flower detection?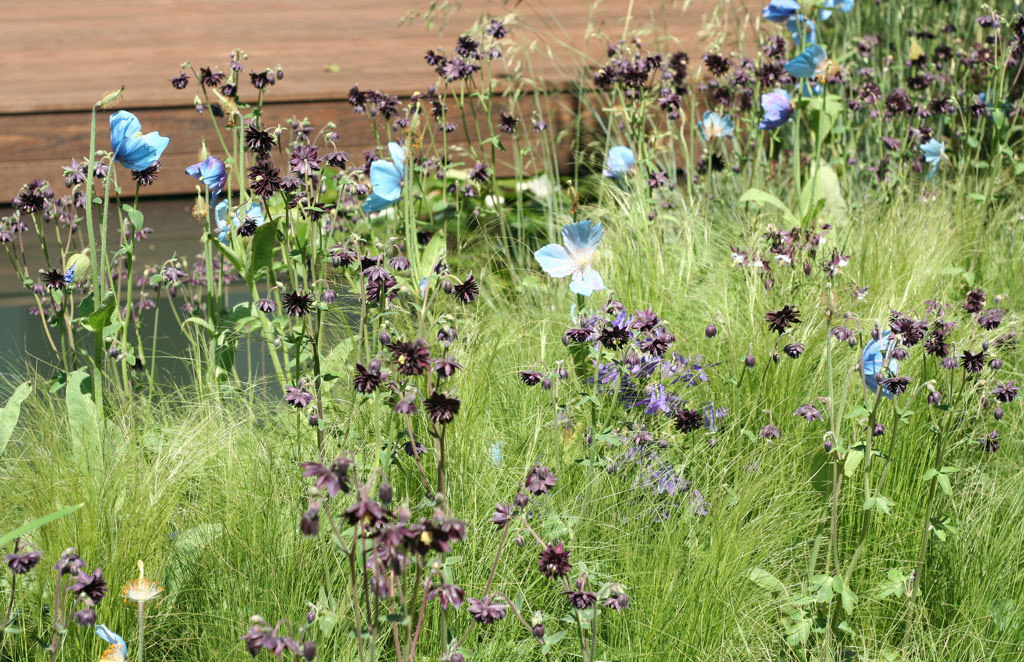
[x1=758, y1=83, x2=797, y2=134]
